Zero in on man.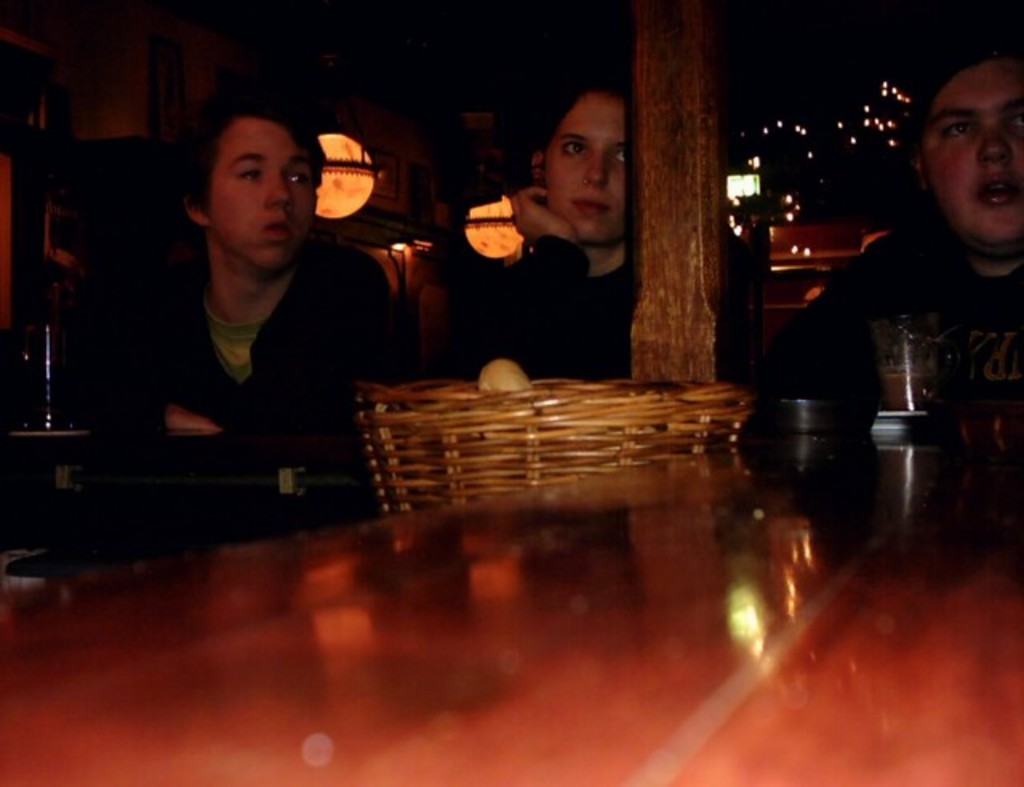
Zeroed in: box=[794, 42, 1022, 461].
